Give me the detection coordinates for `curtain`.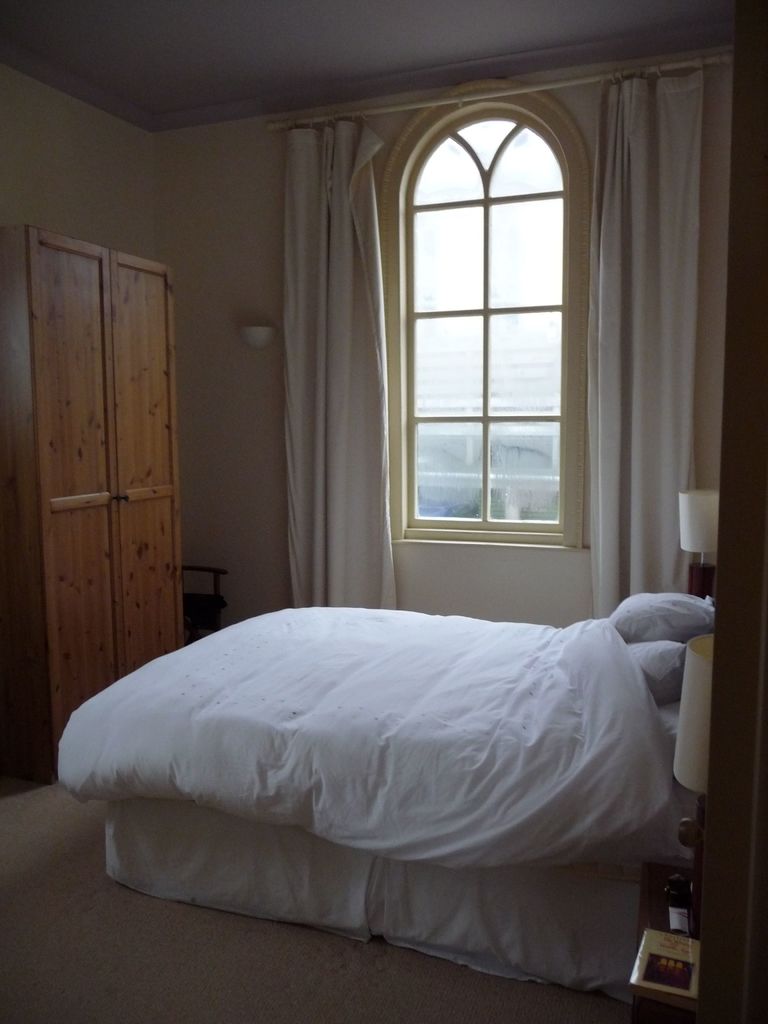
280 119 397 604.
